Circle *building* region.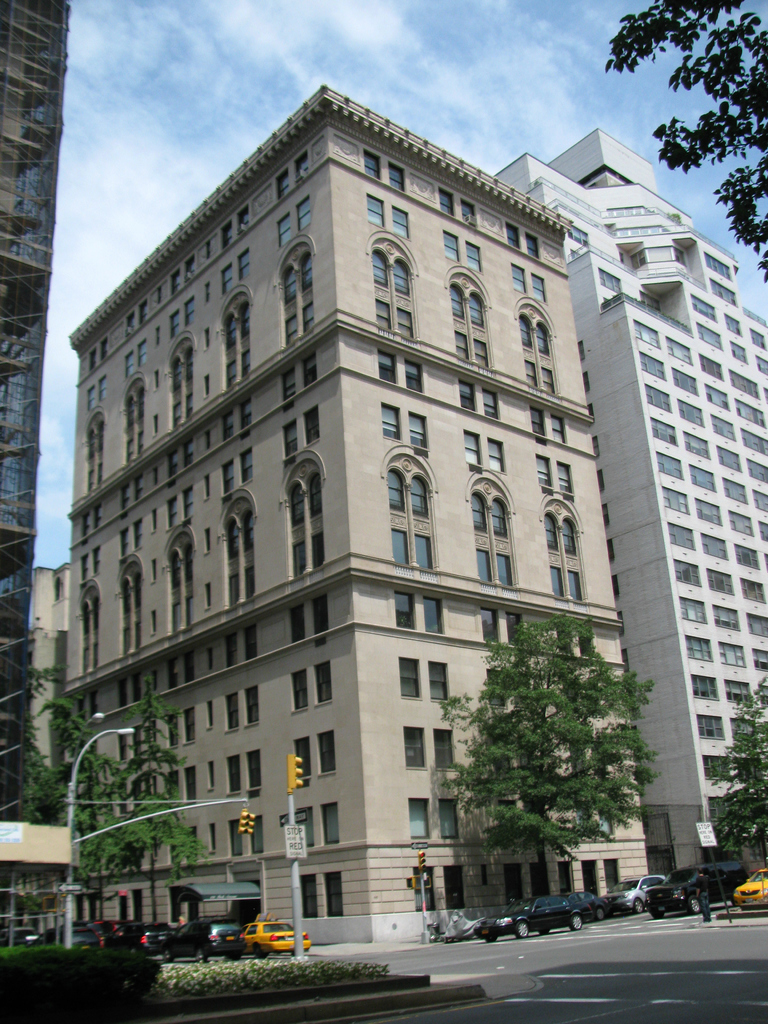
Region: crop(490, 125, 767, 886).
